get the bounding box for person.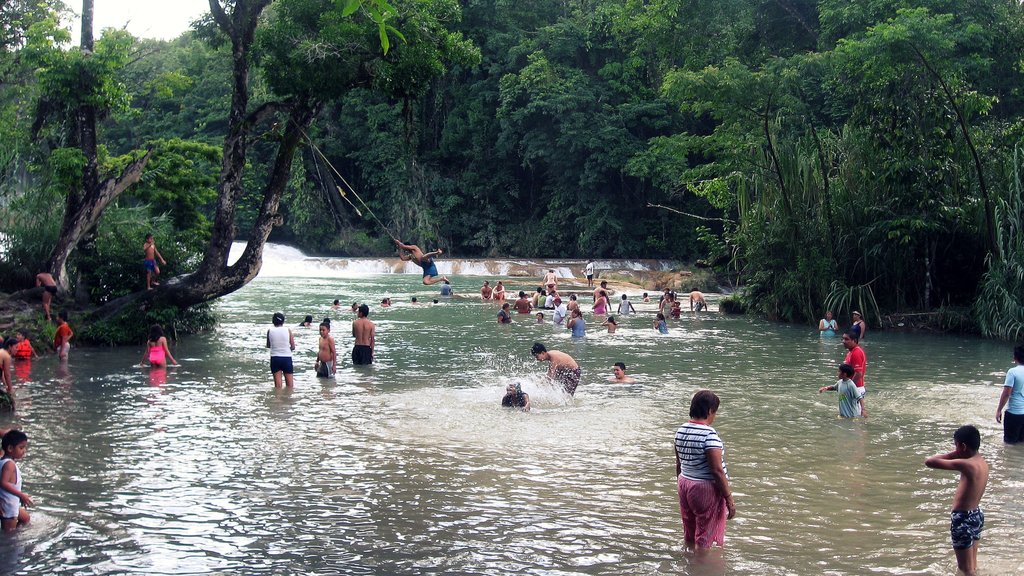
[55, 309, 74, 362].
